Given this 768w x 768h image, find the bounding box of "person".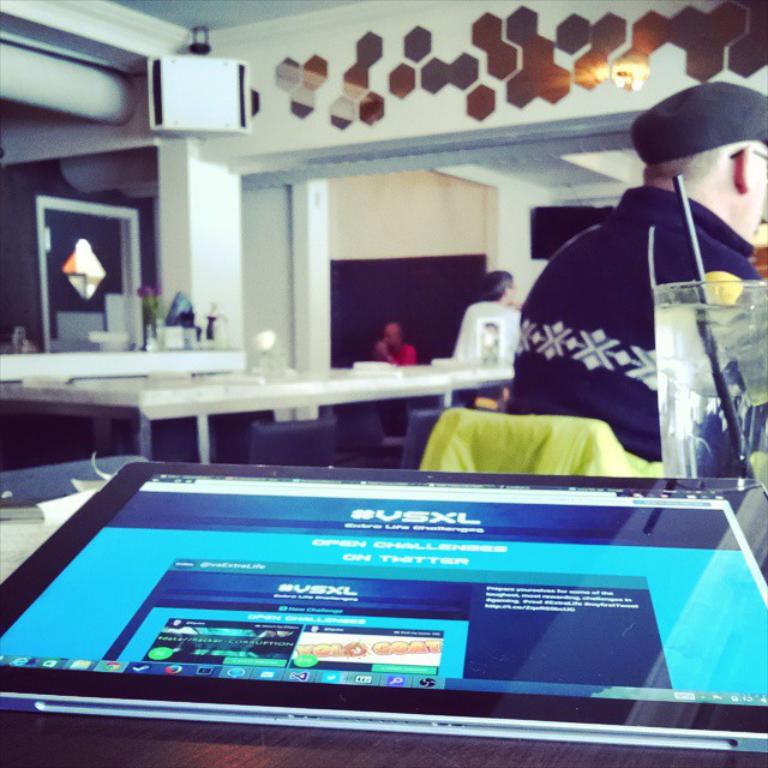
locate(515, 77, 767, 479).
